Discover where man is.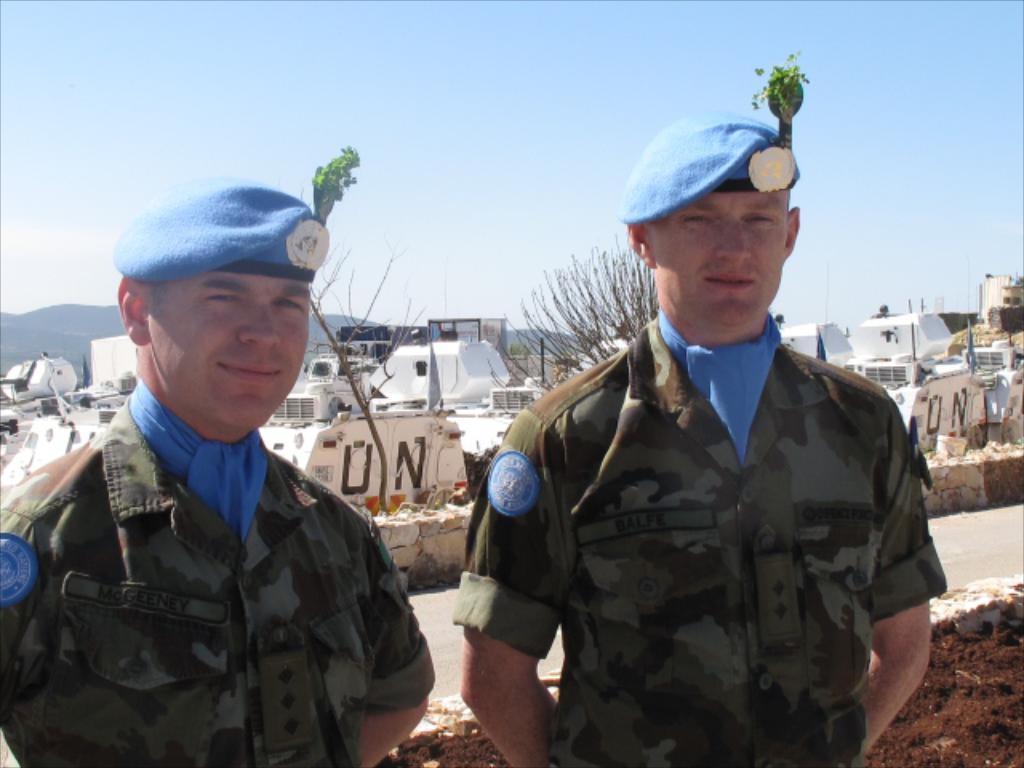
Discovered at <box>406,141,938,767</box>.
